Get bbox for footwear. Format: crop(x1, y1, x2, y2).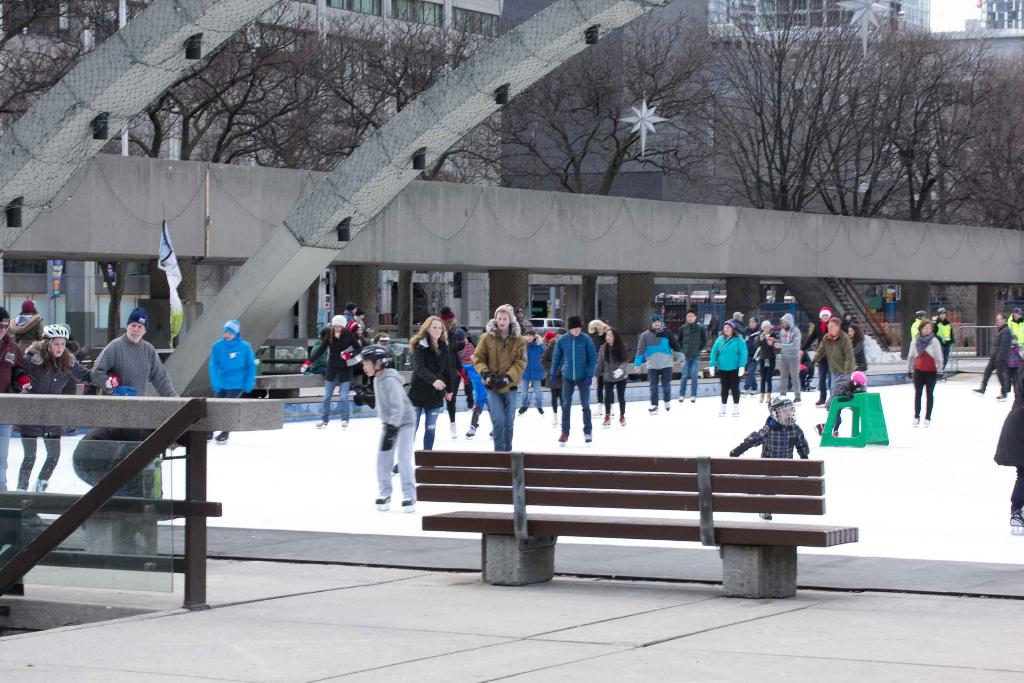
crop(342, 416, 348, 427).
